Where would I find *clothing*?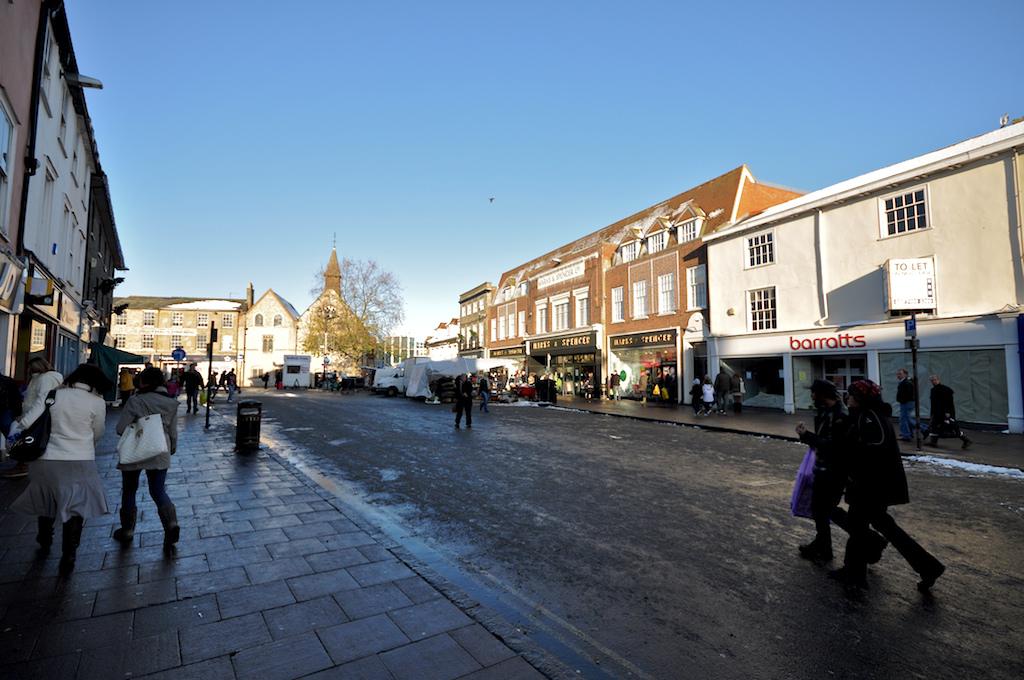
At detection(514, 376, 519, 382).
